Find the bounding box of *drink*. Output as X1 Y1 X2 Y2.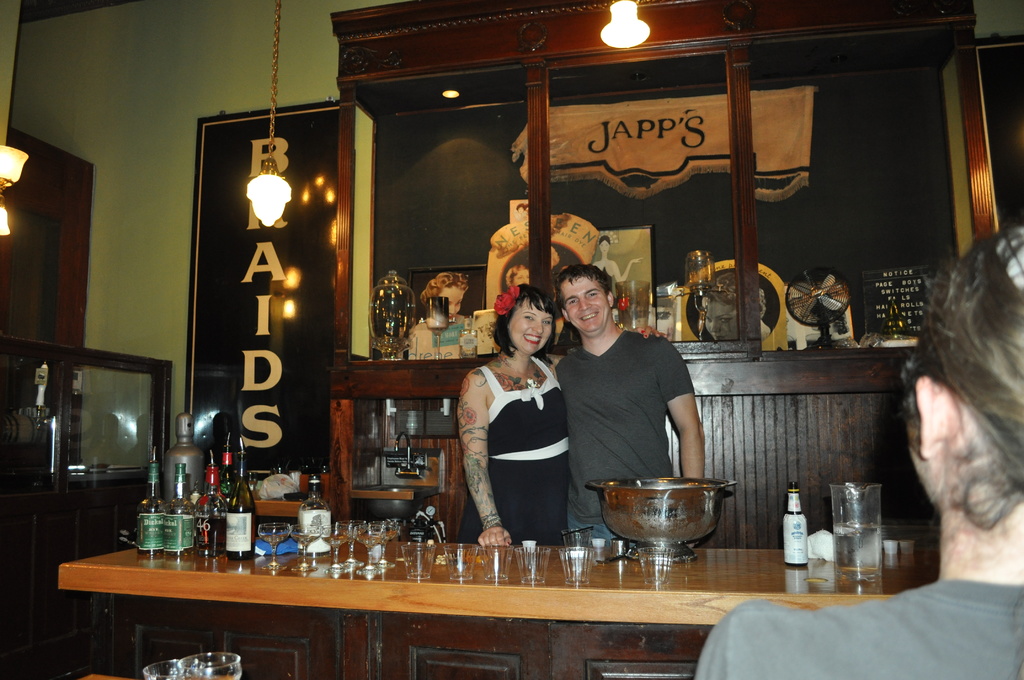
195 453 228 554.
